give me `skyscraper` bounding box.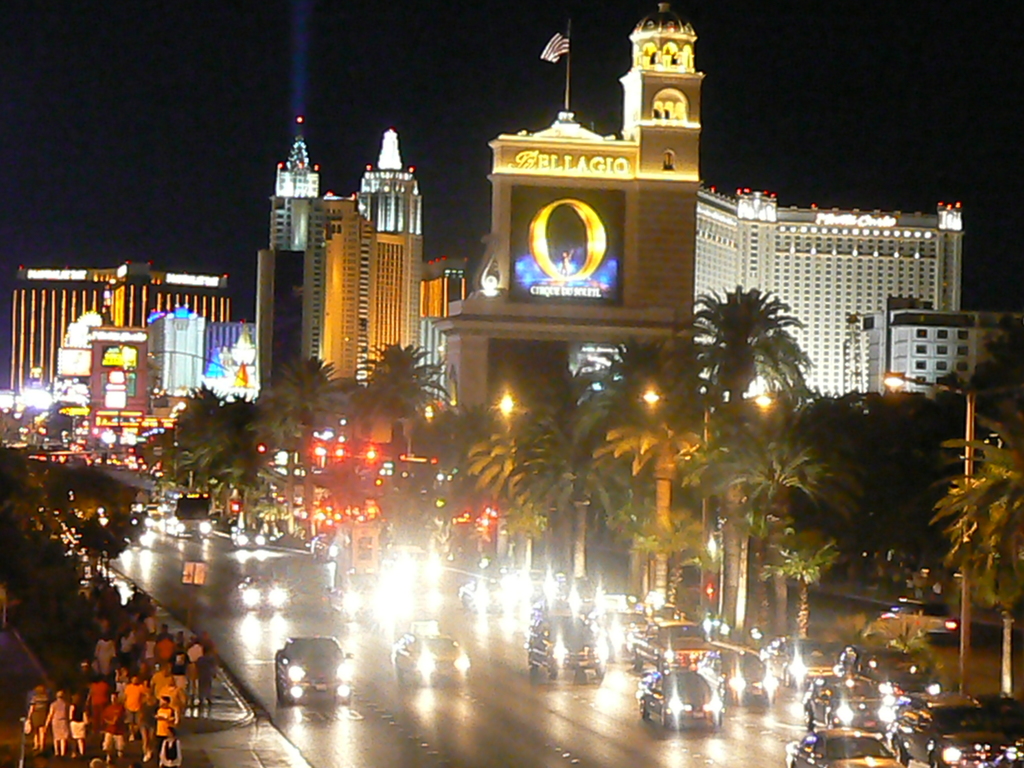
<box>358,118,420,391</box>.
